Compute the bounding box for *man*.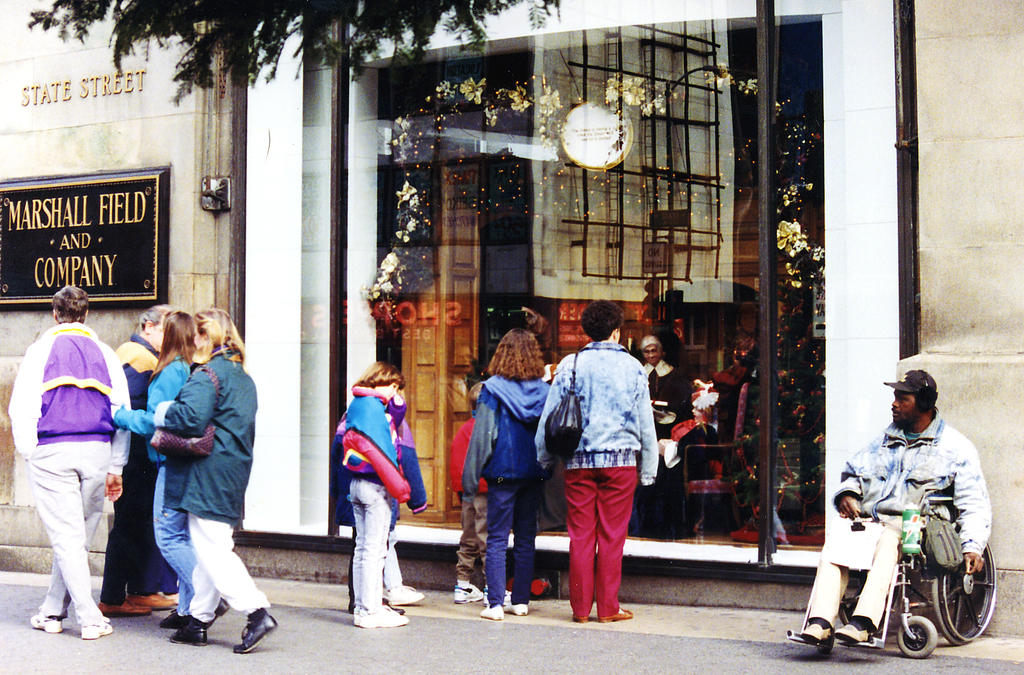
786/368/991/648.
